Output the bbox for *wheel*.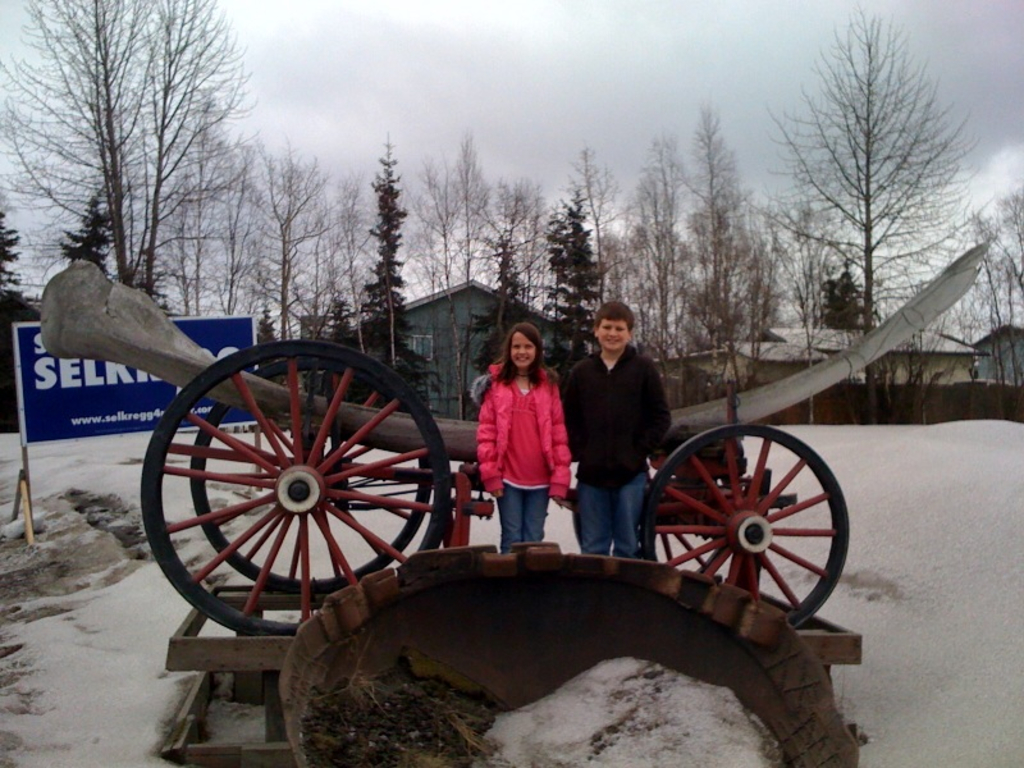
{"x1": 188, "y1": 358, "x2": 434, "y2": 593}.
